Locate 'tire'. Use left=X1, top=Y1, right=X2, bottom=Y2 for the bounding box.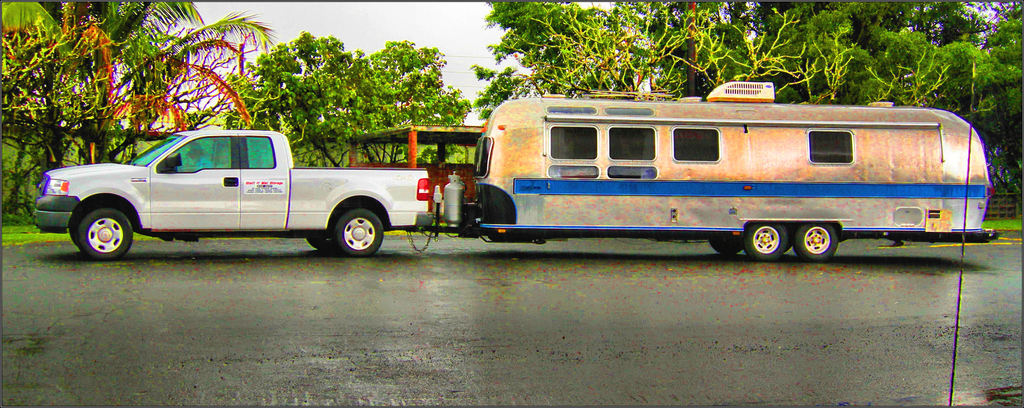
left=745, top=223, right=783, bottom=260.
